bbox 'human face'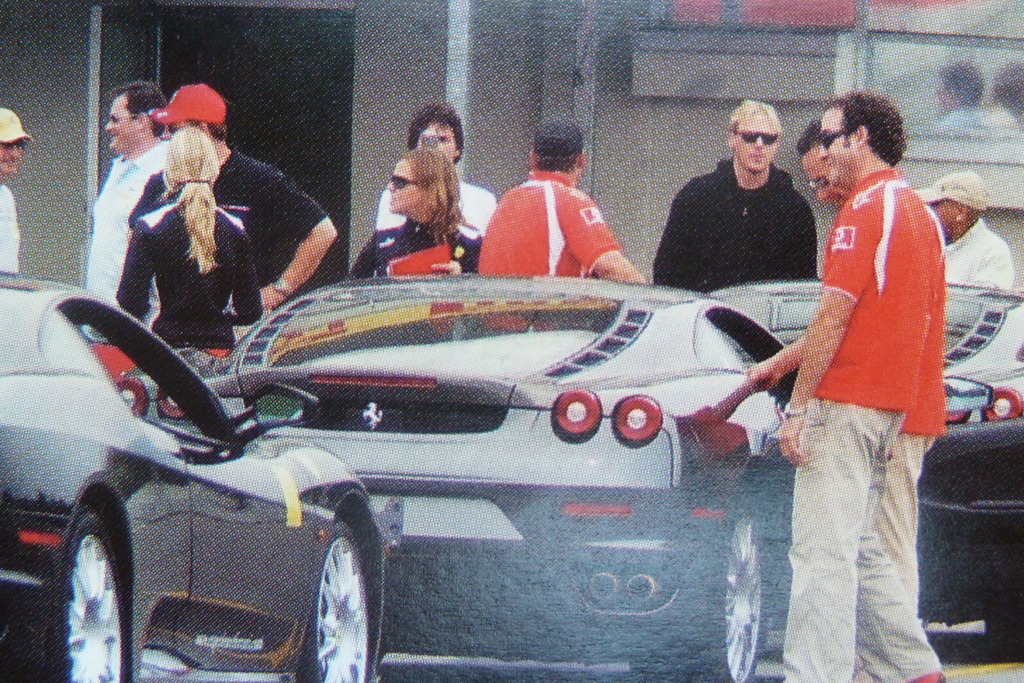
bbox=[387, 158, 422, 213]
